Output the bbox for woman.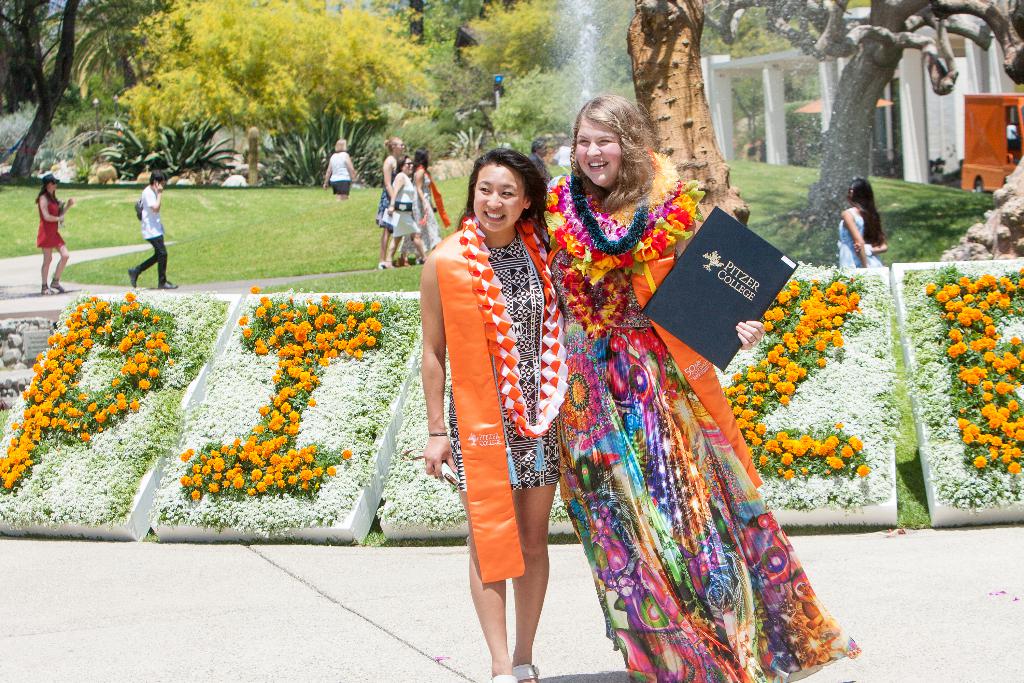
left=379, top=136, right=405, bottom=267.
